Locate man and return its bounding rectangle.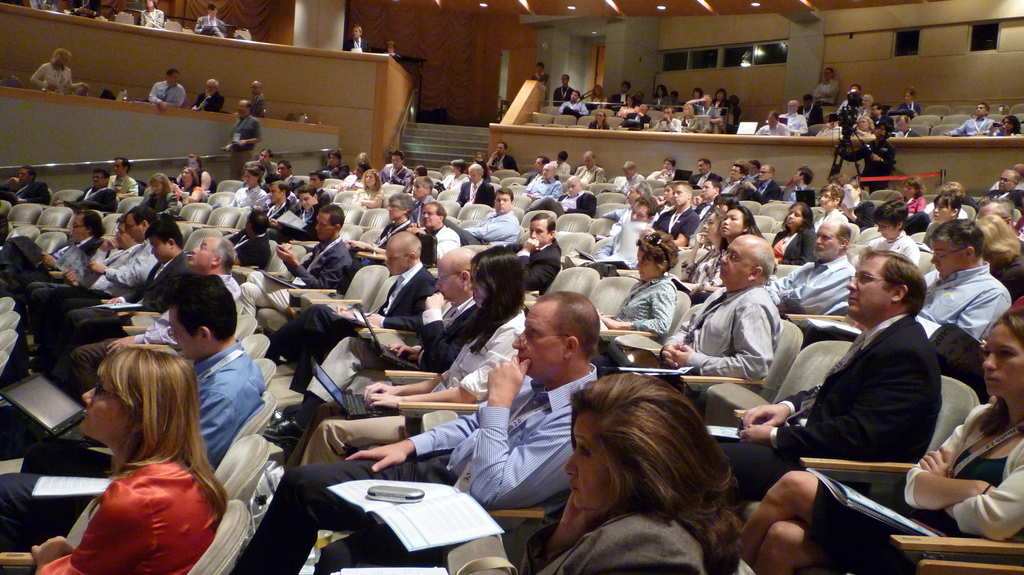
456:163:499:202.
